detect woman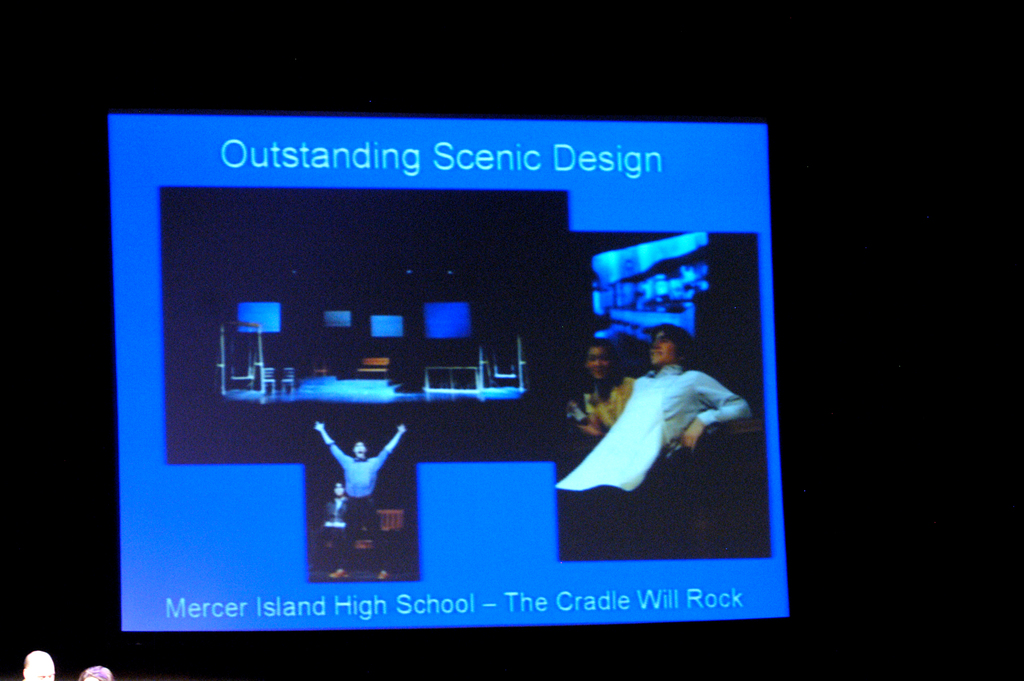
x1=74 y1=665 x2=113 y2=680
